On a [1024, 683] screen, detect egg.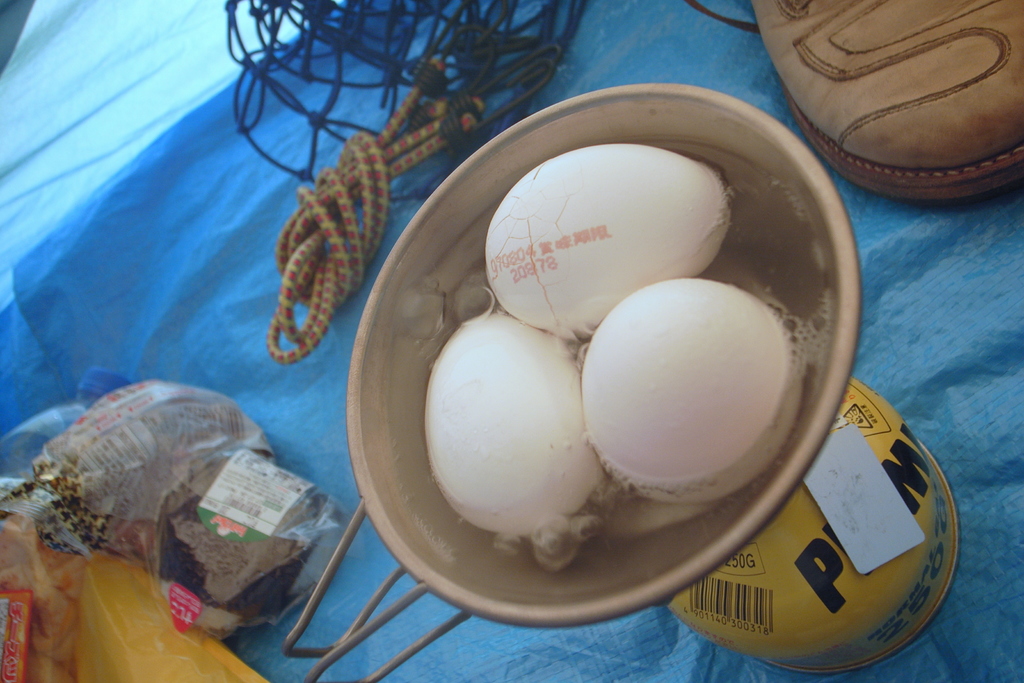
Rect(588, 274, 805, 498).
